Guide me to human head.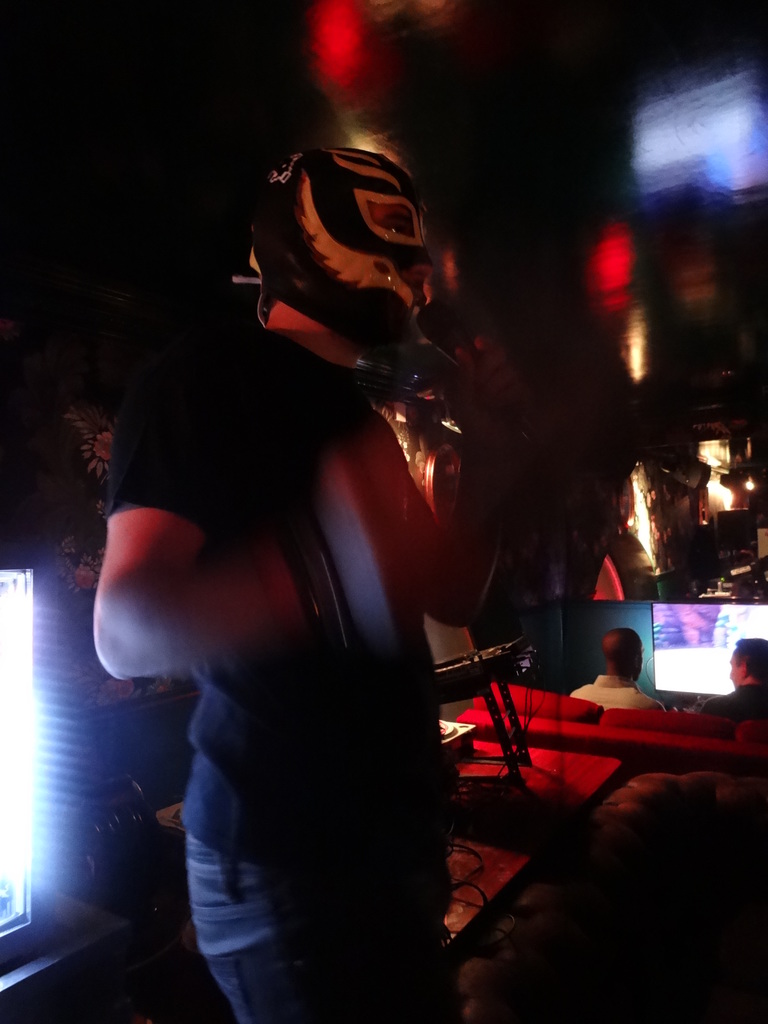
Guidance: {"x1": 604, "y1": 630, "x2": 642, "y2": 686}.
